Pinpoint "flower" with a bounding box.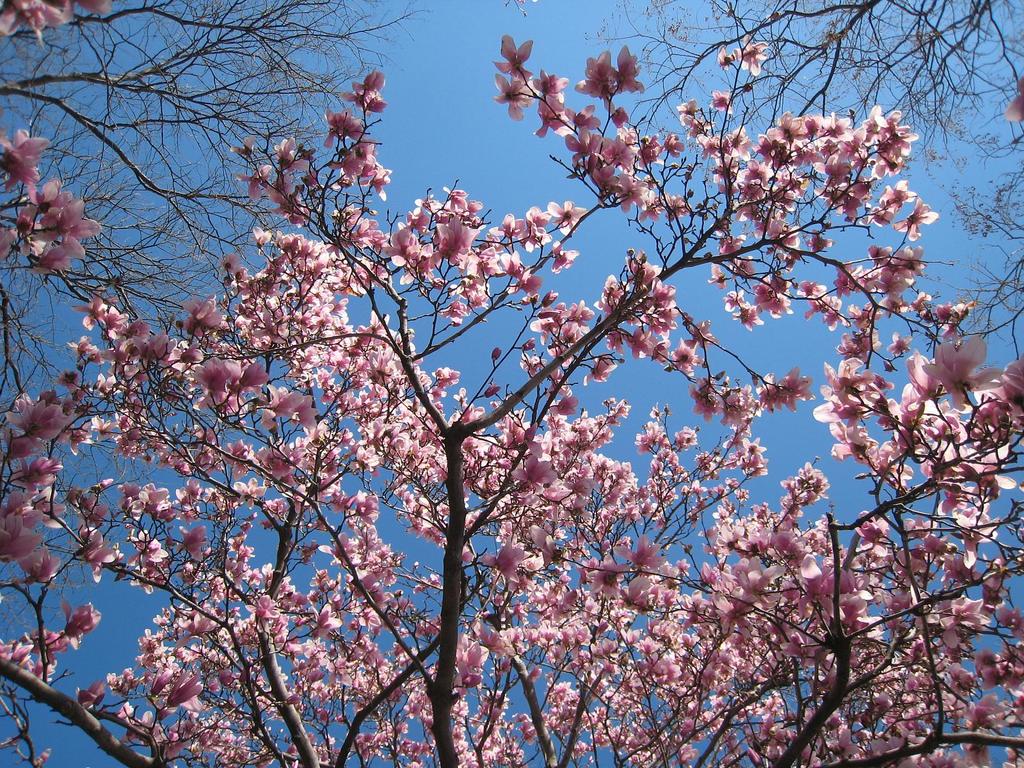
x1=490 y1=34 x2=533 y2=87.
